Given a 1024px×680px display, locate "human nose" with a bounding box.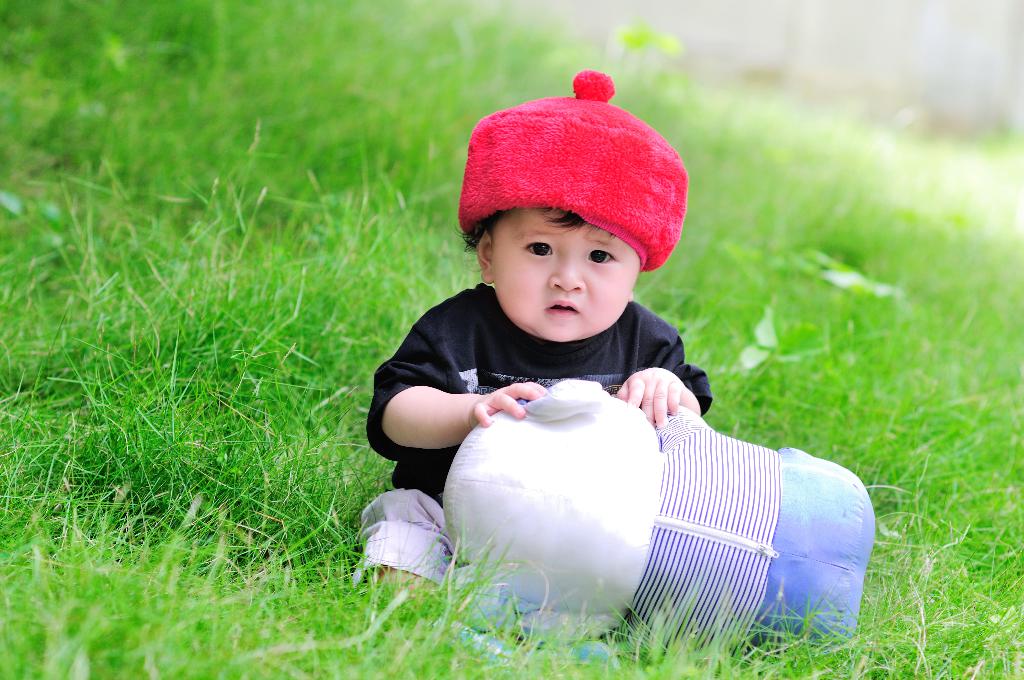
Located: [left=548, top=252, right=586, bottom=287].
